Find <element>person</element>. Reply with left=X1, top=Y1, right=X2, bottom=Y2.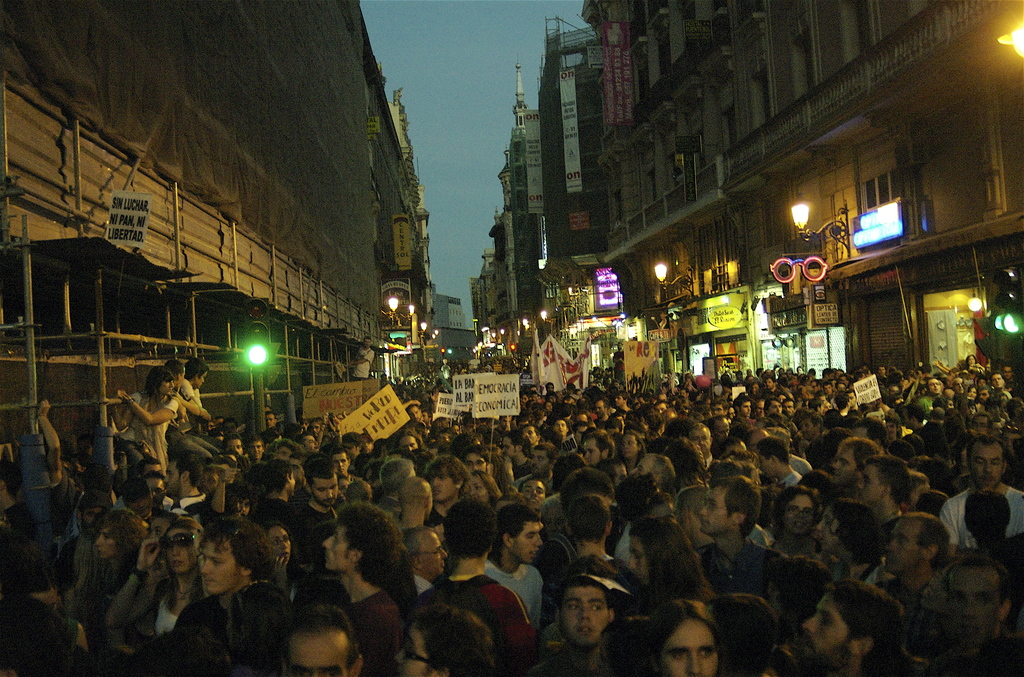
left=904, top=467, right=931, bottom=513.
